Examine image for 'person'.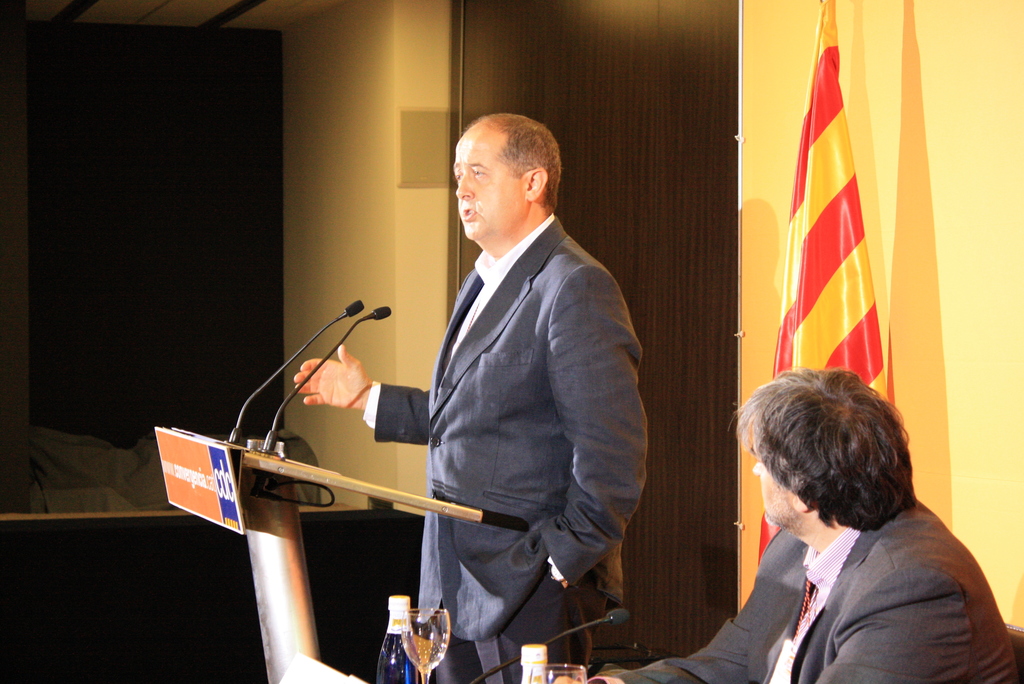
Examination result: bbox=[340, 100, 643, 671].
